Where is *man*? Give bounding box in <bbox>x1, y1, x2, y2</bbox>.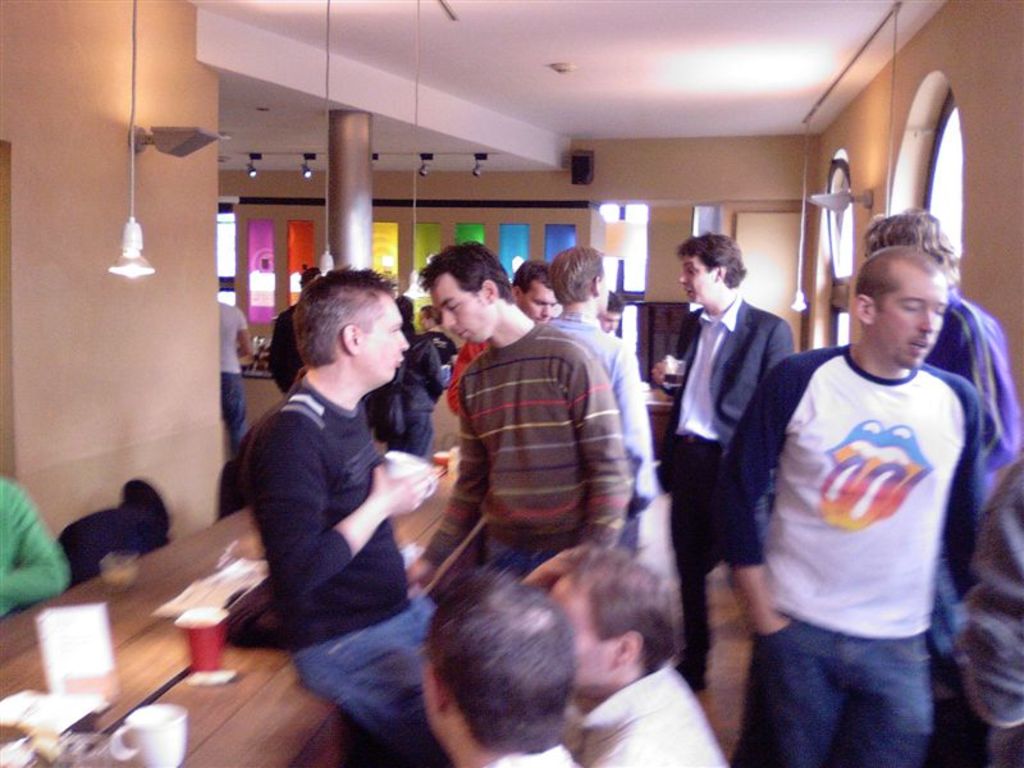
<bbox>399, 239, 630, 596</bbox>.
